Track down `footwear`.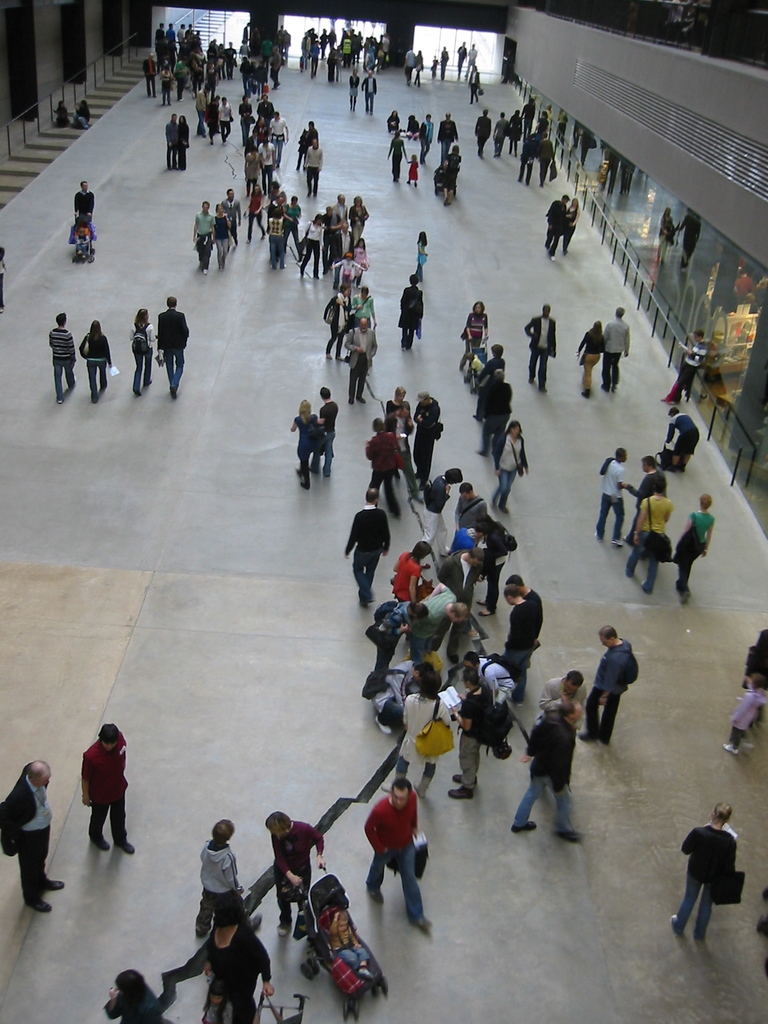
Tracked to pyautogui.locateOnScreen(608, 538, 625, 552).
